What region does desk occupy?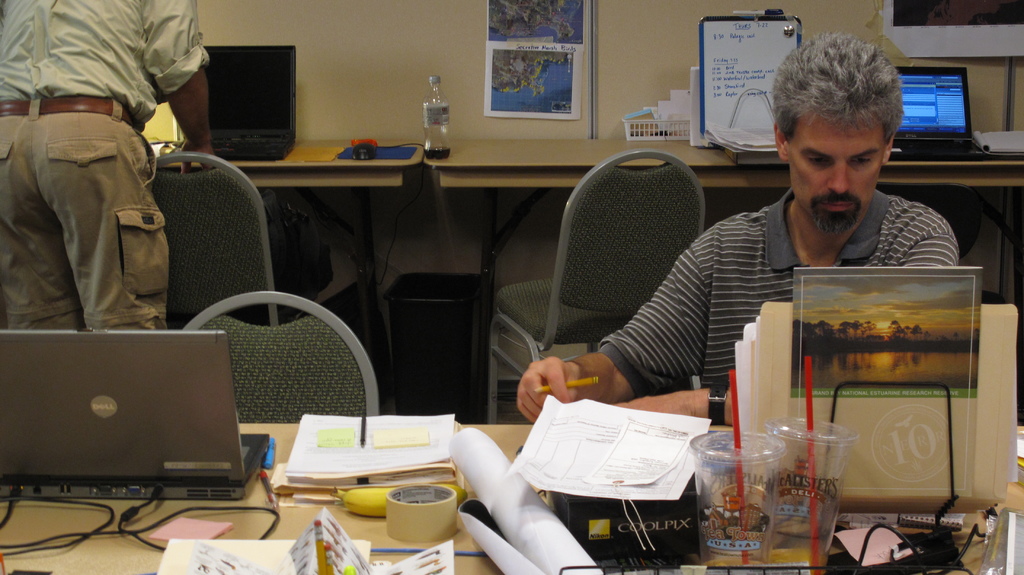
<box>444,132,1018,422</box>.
